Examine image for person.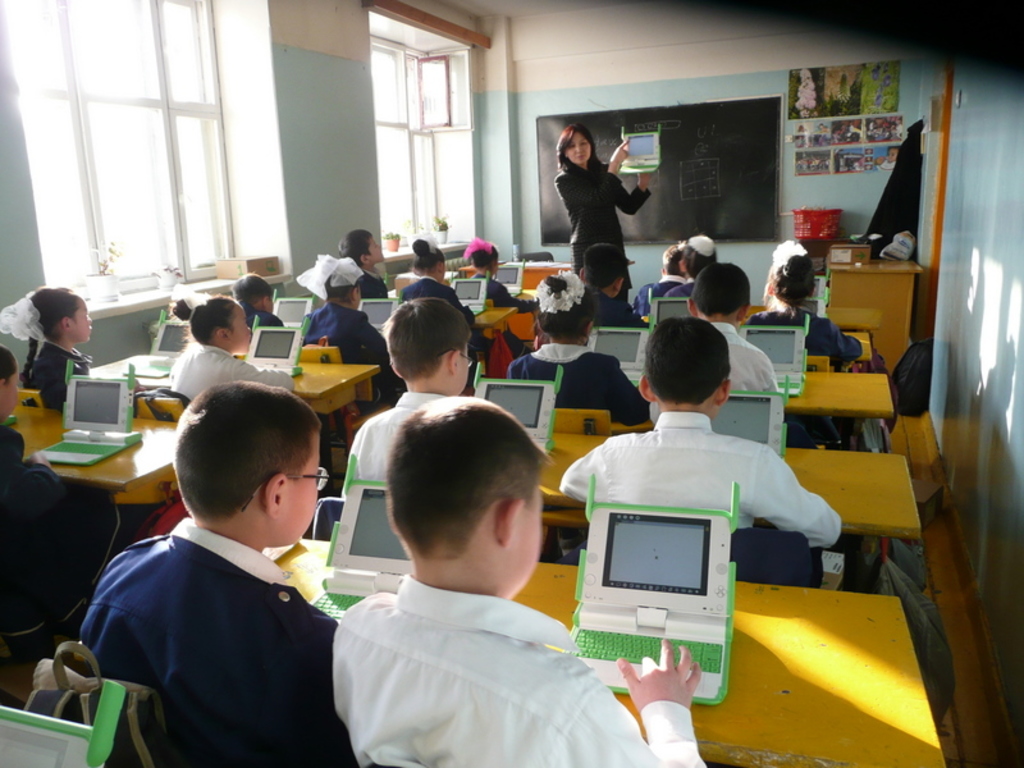
Examination result: [left=503, top=269, right=649, bottom=425].
